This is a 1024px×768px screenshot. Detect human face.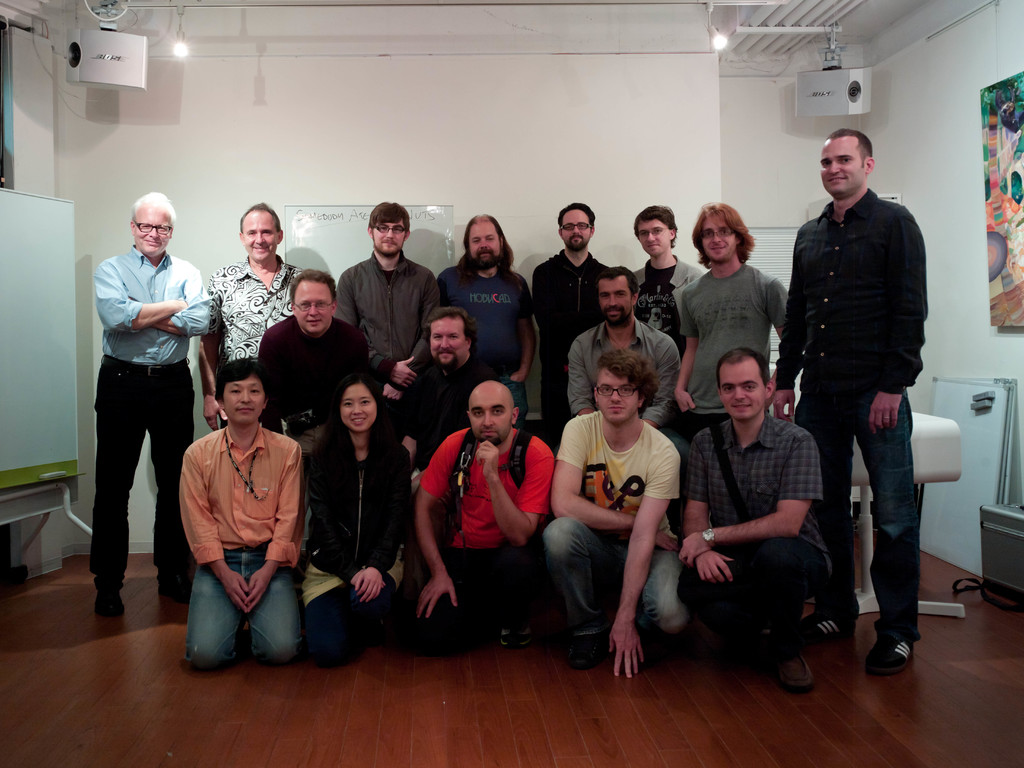
{"left": 701, "top": 215, "right": 735, "bottom": 260}.
